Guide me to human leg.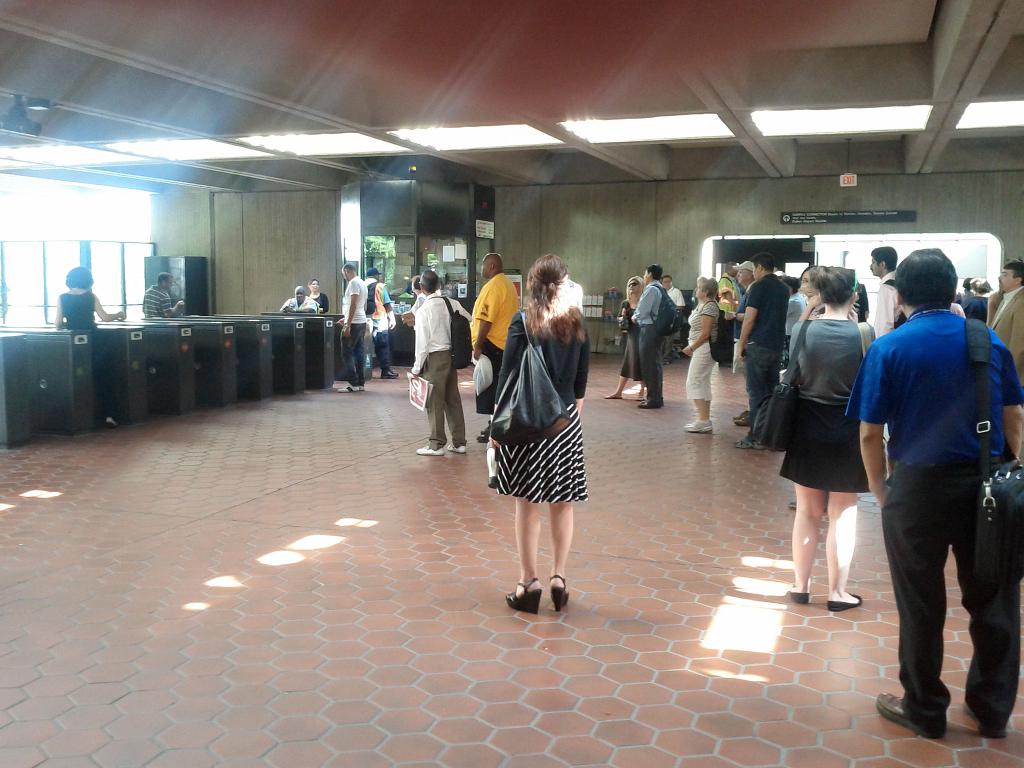
Guidance: <region>422, 364, 442, 450</region>.
